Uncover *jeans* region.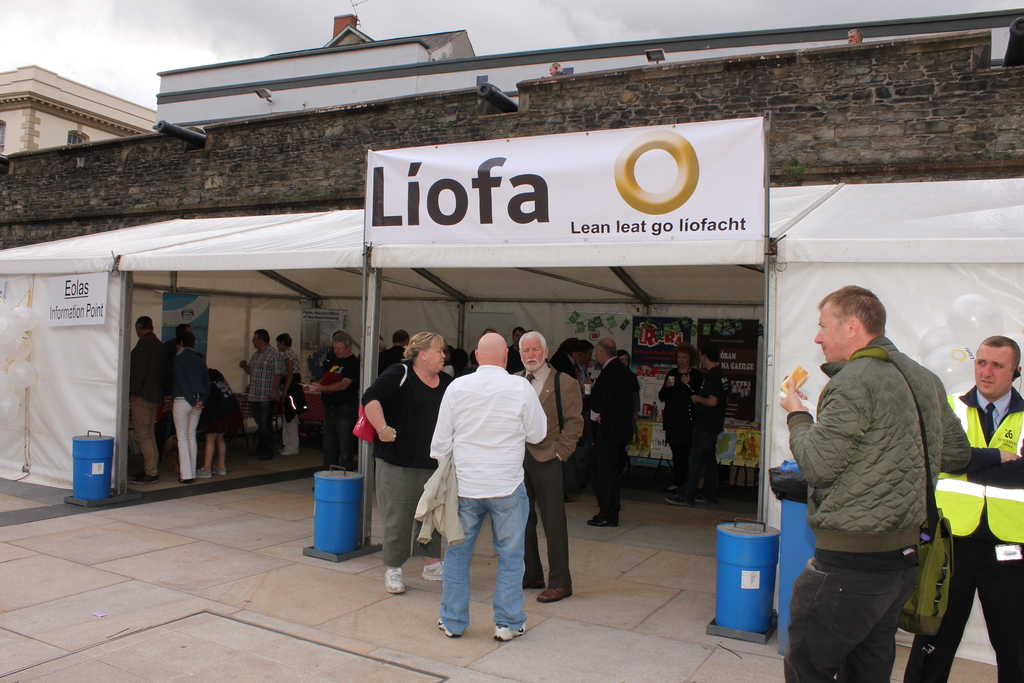
Uncovered: l=132, t=396, r=161, b=473.
